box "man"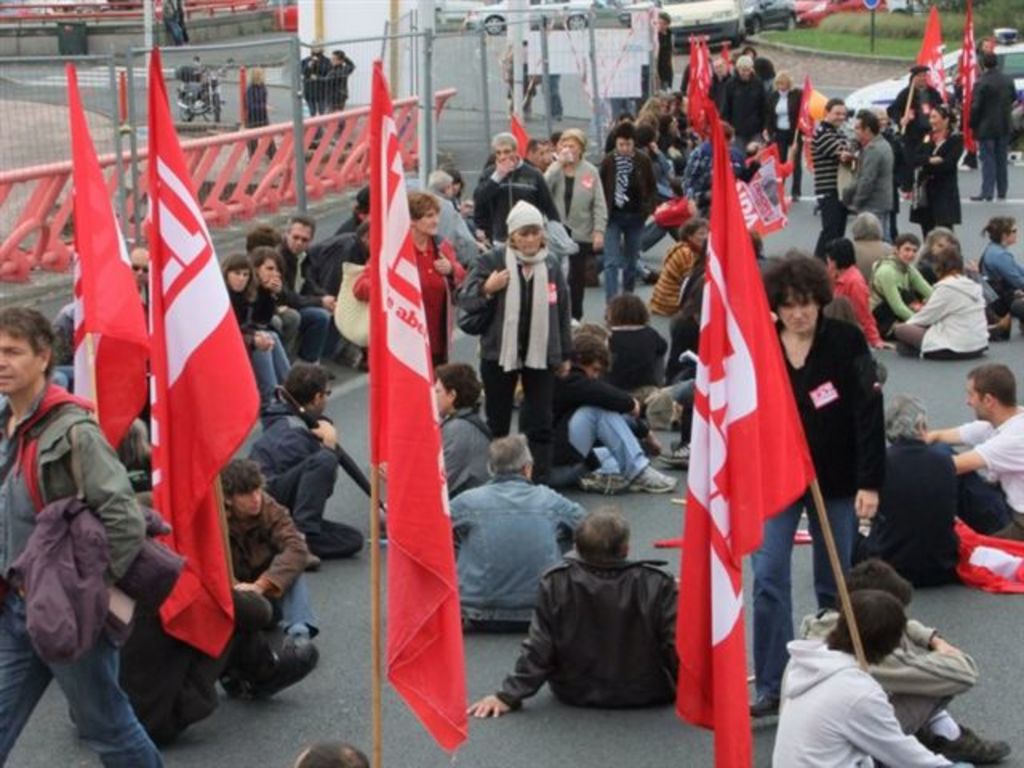
x1=302, y1=35, x2=326, y2=118
